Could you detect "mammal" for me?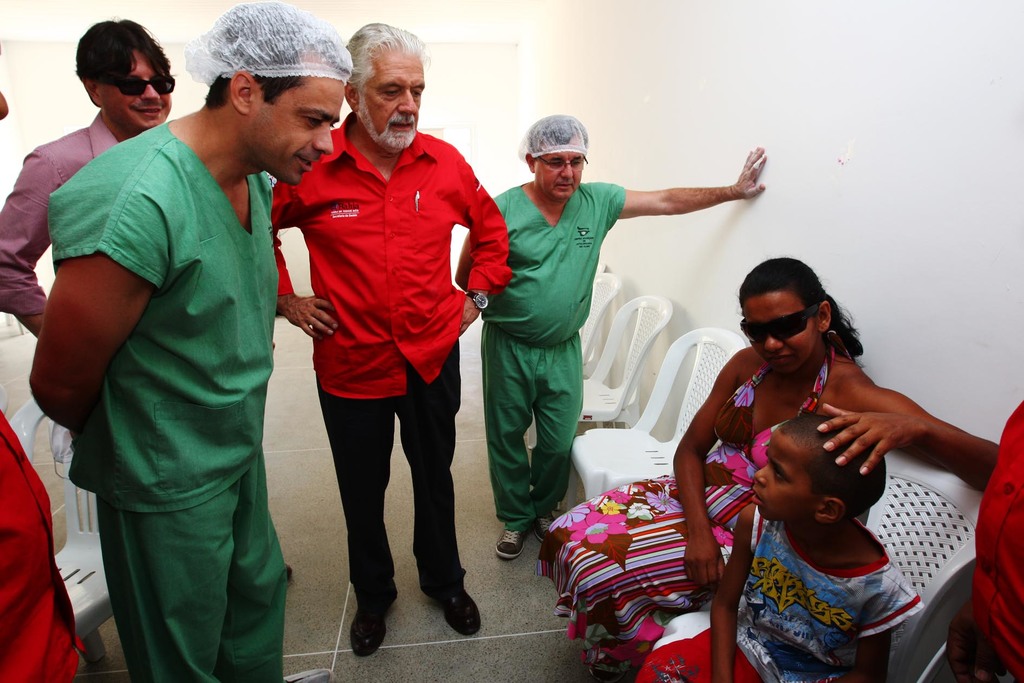
Detection result: (x1=948, y1=395, x2=1023, y2=682).
